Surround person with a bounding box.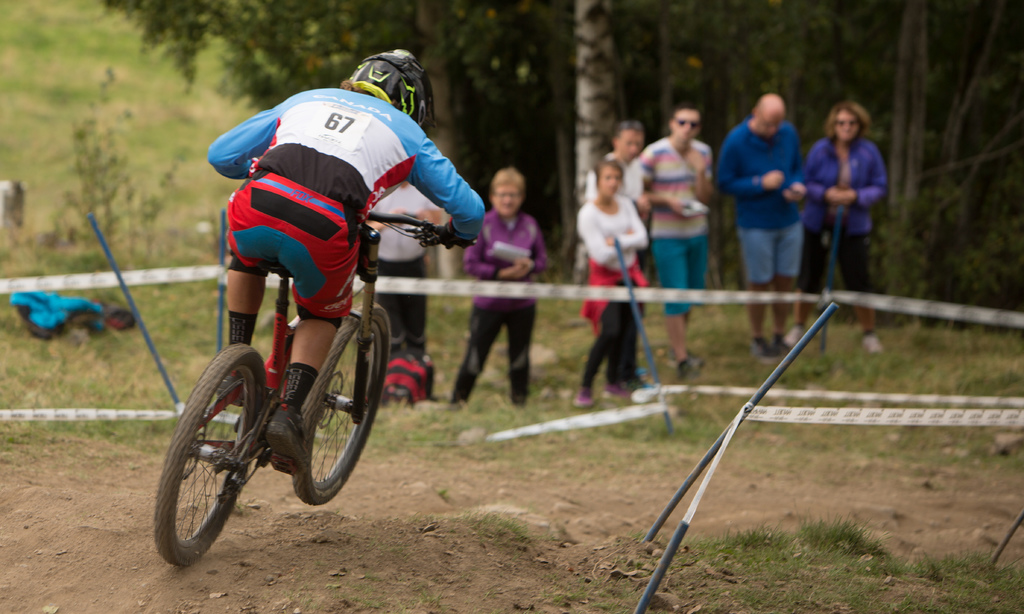
locate(203, 42, 492, 473).
